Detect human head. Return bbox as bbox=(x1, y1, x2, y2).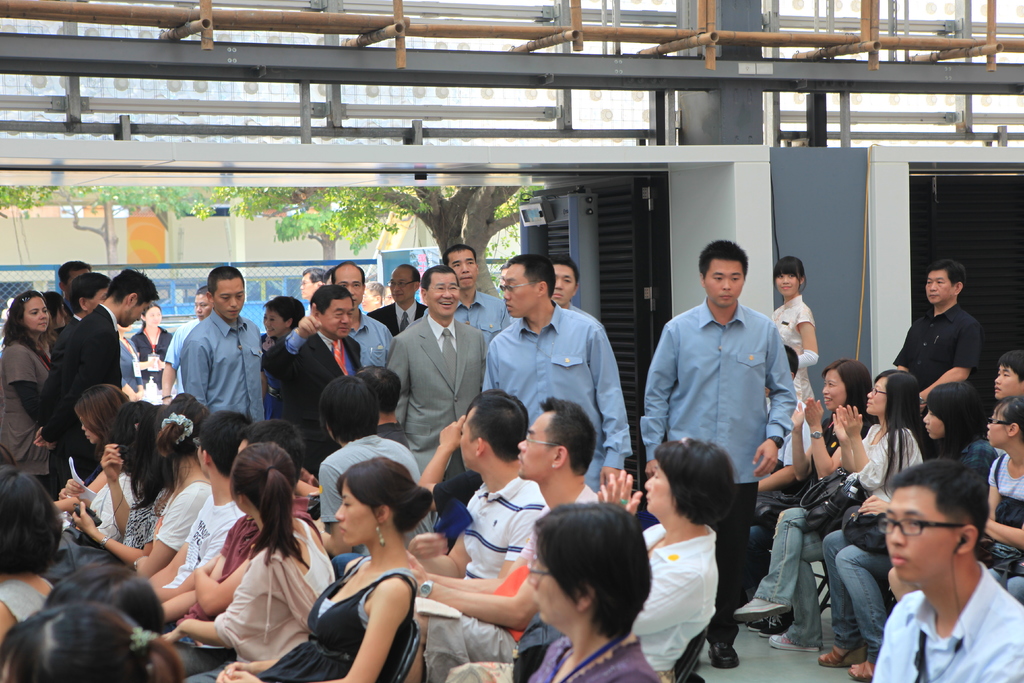
bbox=(643, 438, 733, 520).
